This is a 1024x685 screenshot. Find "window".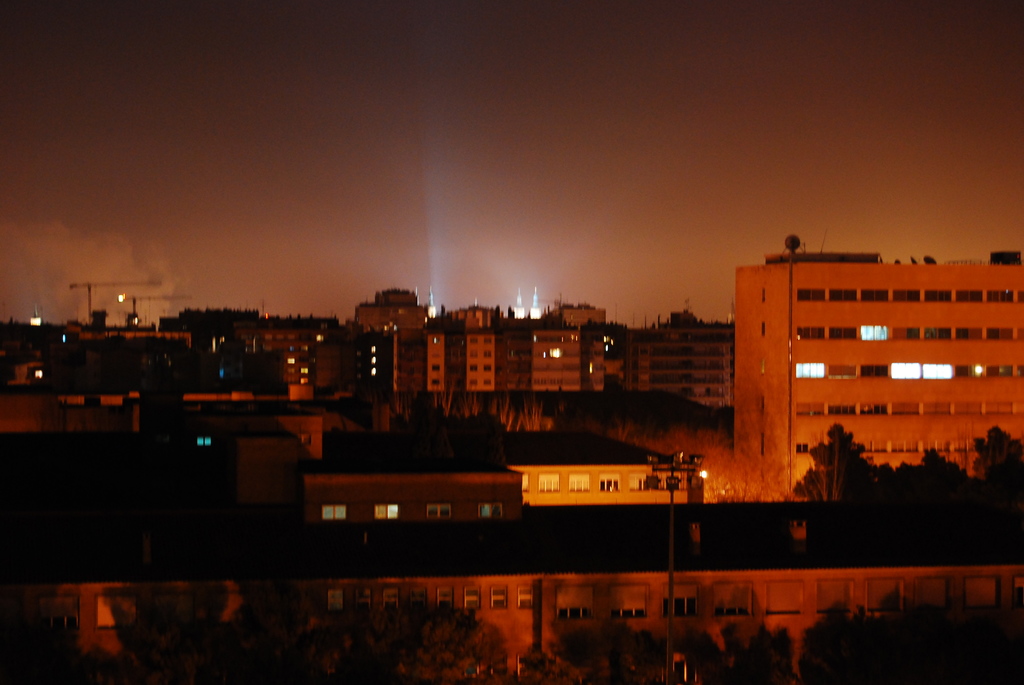
Bounding box: [x1=961, y1=578, x2=997, y2=607].
